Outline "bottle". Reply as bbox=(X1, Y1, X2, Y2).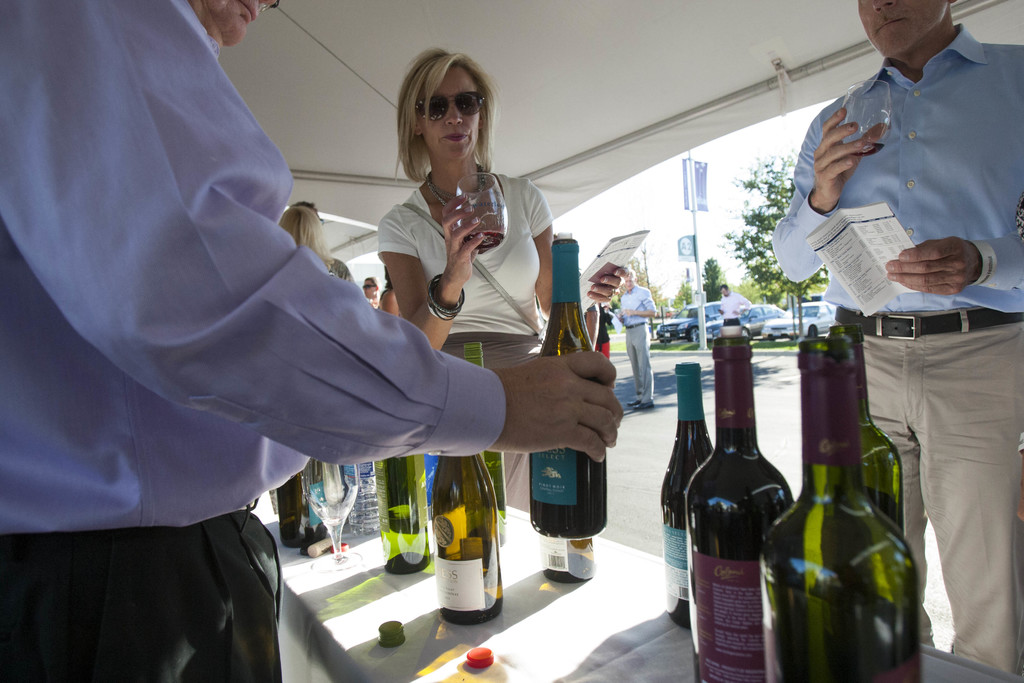
bbox=(528, 230, 609, 534).
